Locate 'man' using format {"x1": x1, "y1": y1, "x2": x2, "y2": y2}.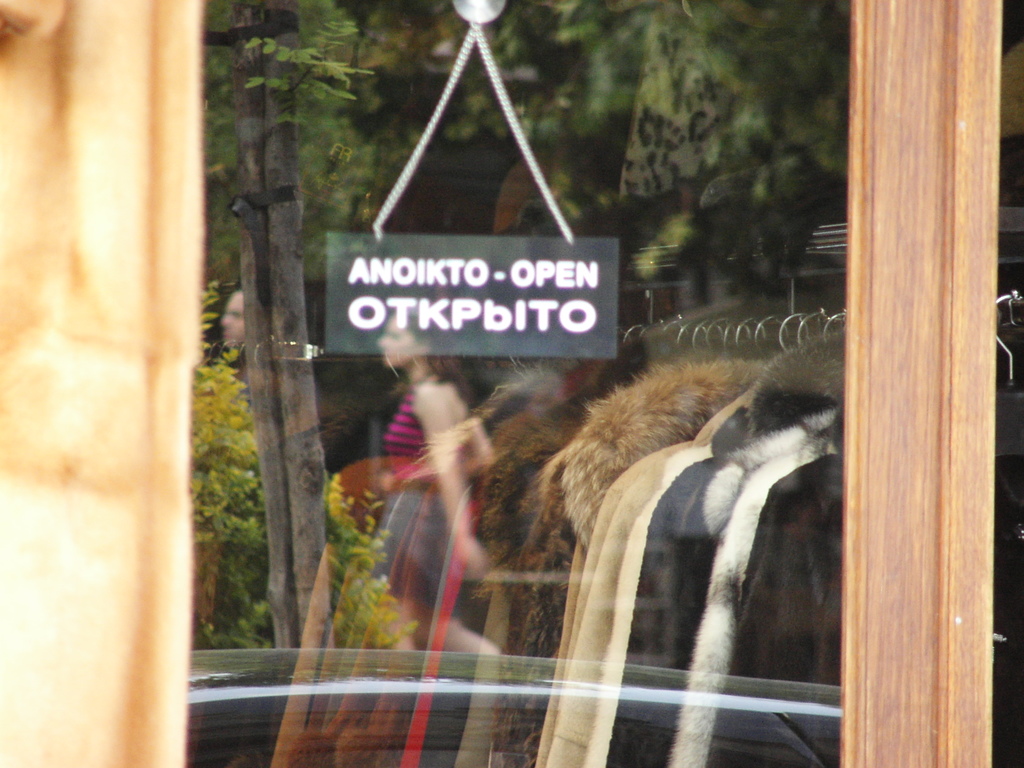
{"x1": 493, "y1": 146, "x2": 554, "y2": 232}.
